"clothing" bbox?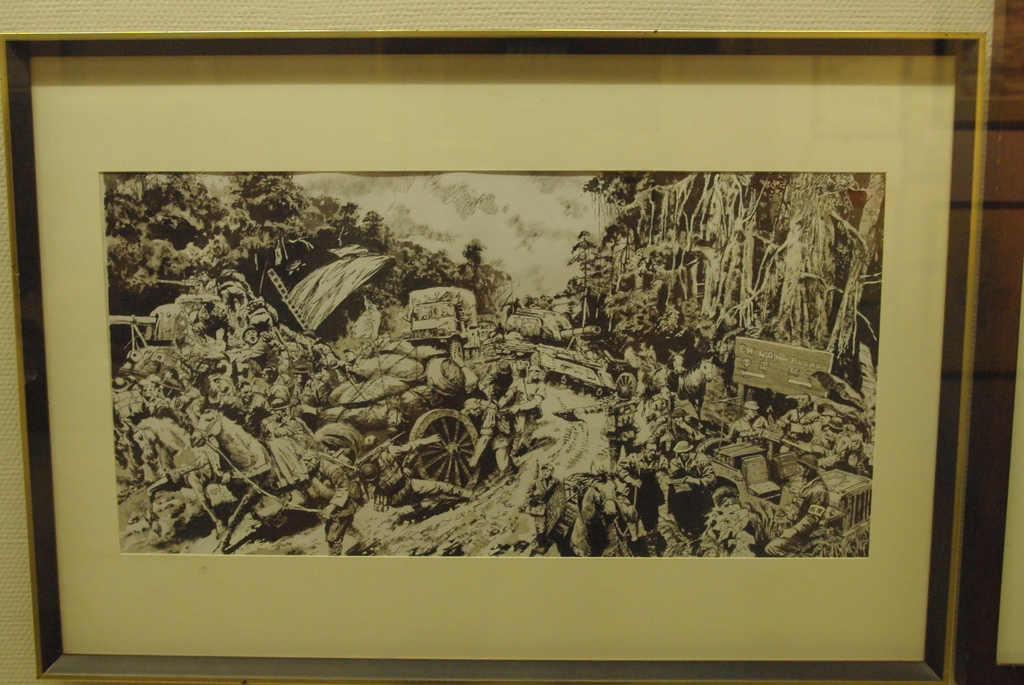
pyautogui.locateOnScreen(668, 452, 717, 528)
